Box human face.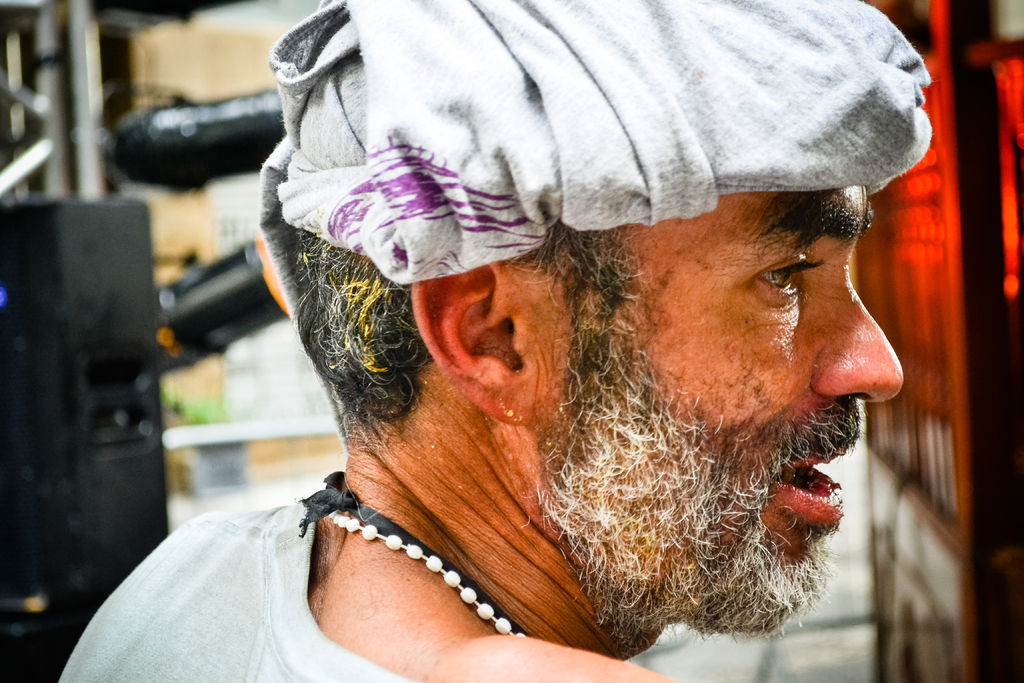
locate(548, 193, 902, 632).
